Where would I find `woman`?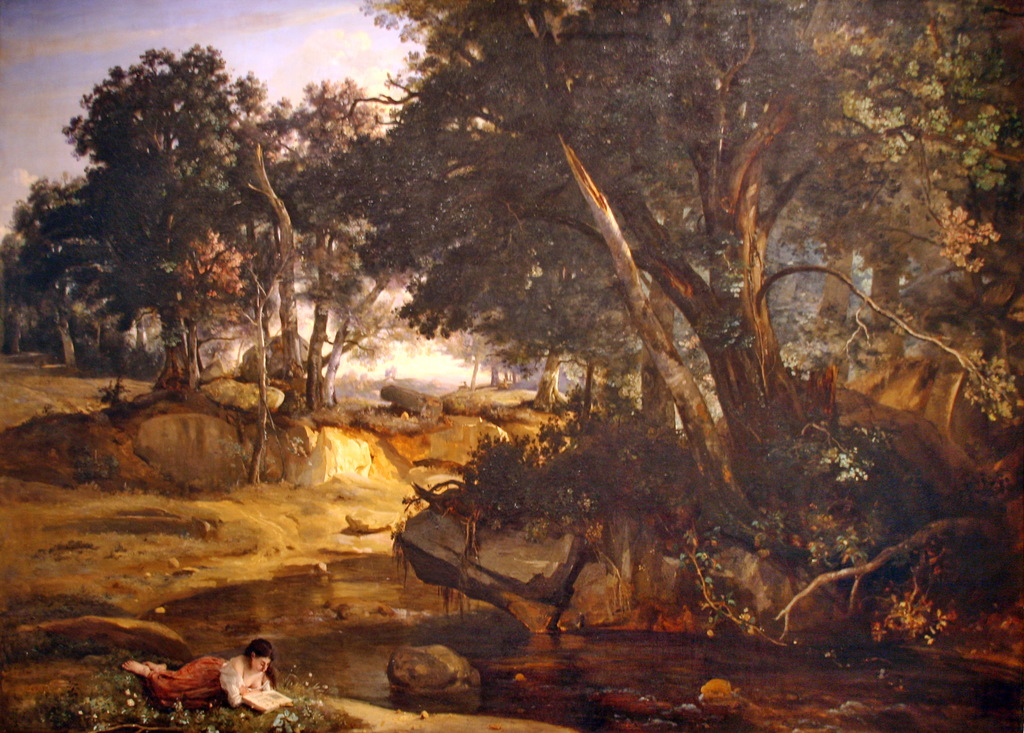
At (x1=117, y1=628, x2=289, y2=726).
